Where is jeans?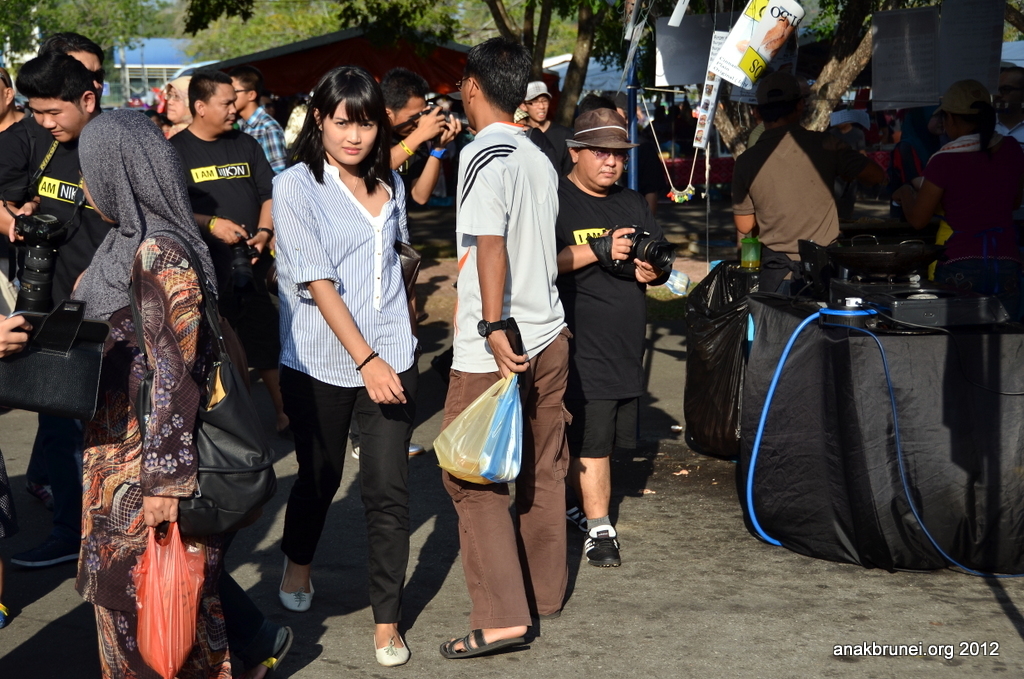
select_region(778, 272, 803, 300).
